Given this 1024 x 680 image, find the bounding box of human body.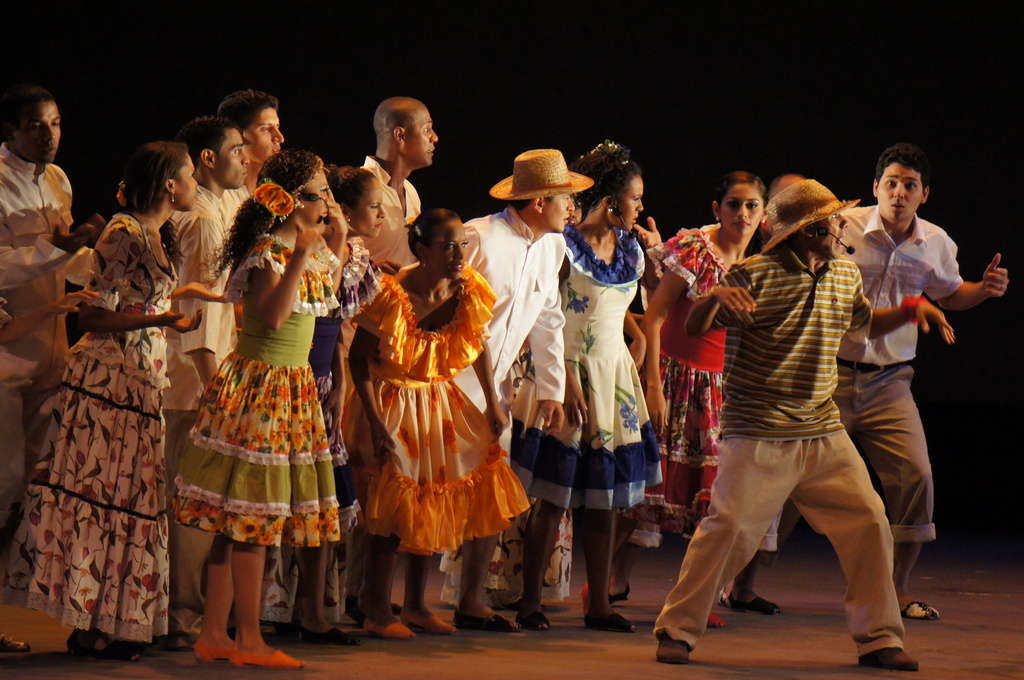
crop(174, 224, 335, 662).
